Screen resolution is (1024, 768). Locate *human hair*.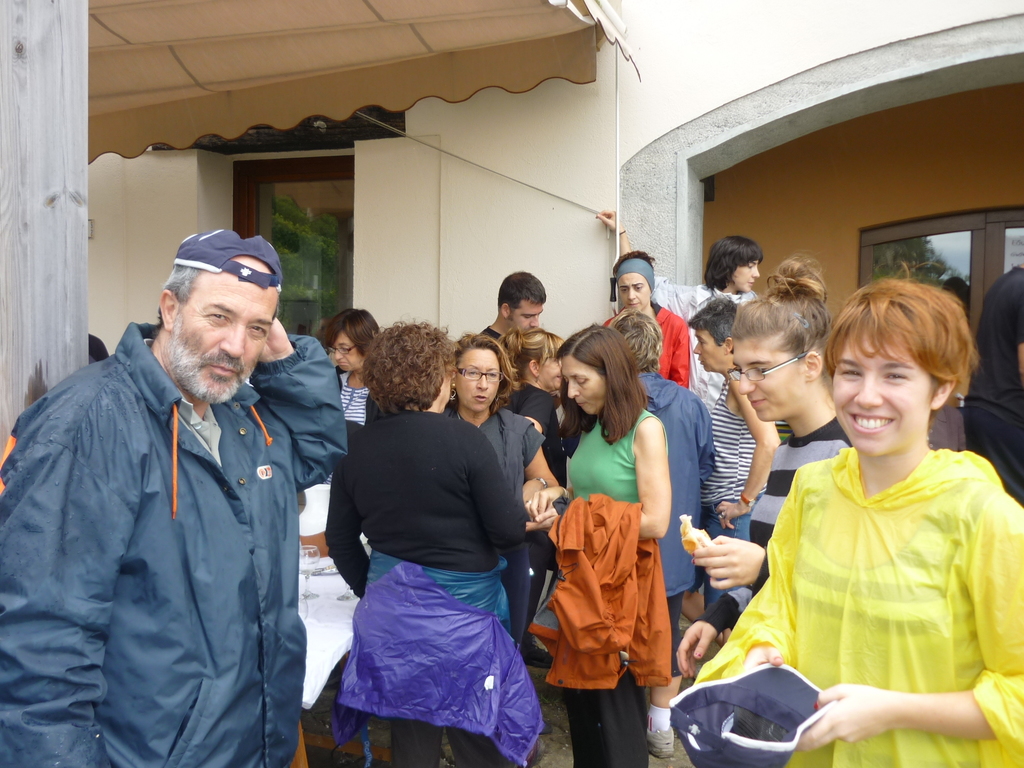
locate(820, 259, 984, 429).
